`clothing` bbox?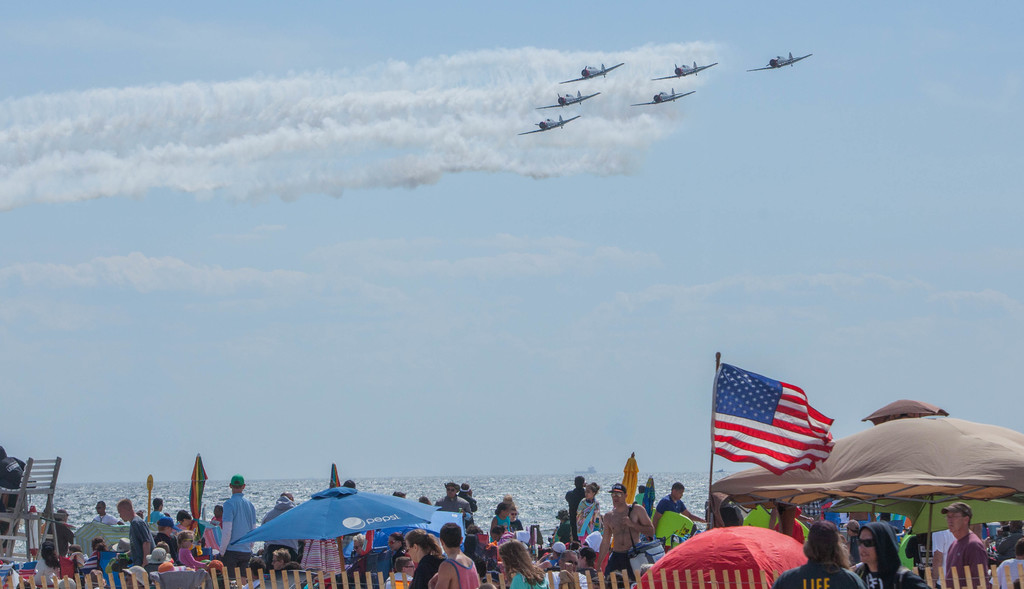
{"x1": 150, "y1": 494, "x2": 177, "y2": 545}
